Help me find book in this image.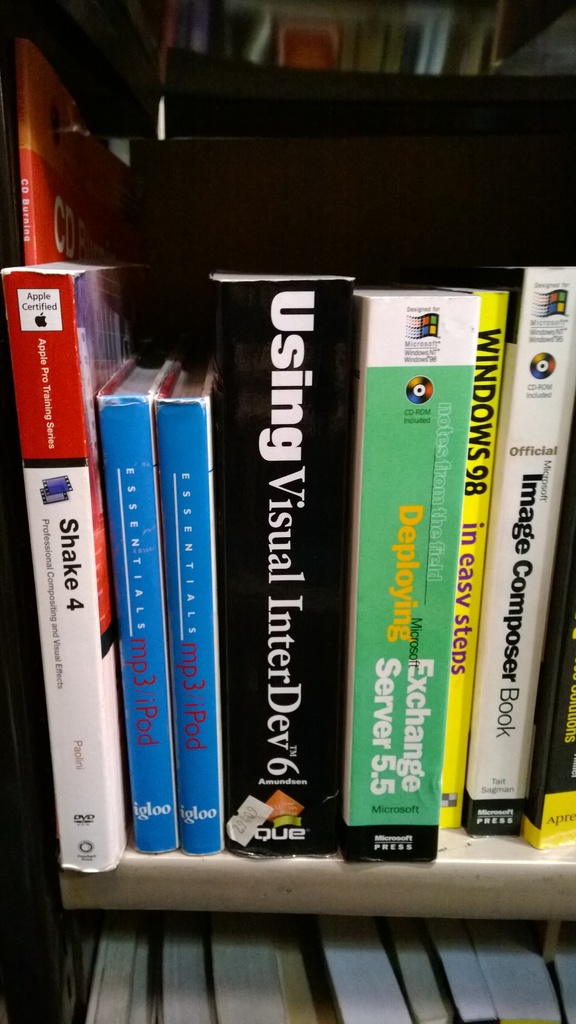
Found it: l=338, t=292, r=456, b=858.
